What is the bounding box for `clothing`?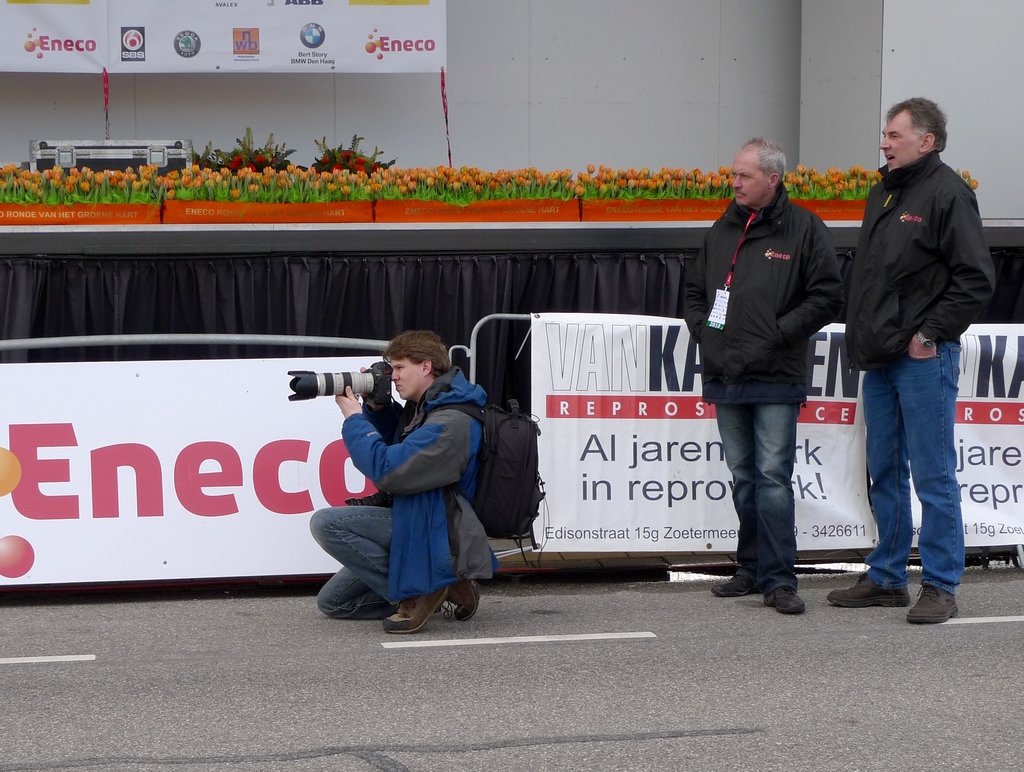
(679,178,841,598).
